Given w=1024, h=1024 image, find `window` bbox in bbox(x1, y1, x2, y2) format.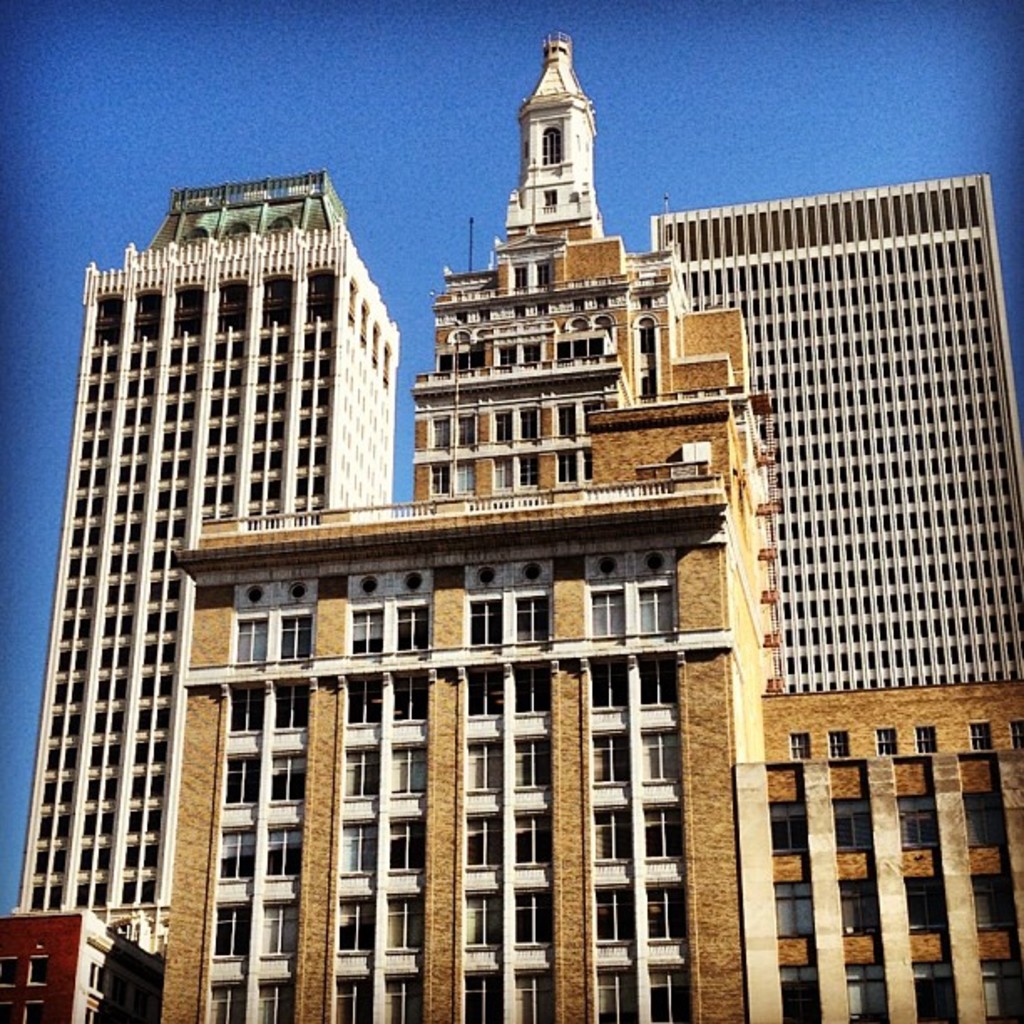
bbox(778, 957, 817, 1022).
